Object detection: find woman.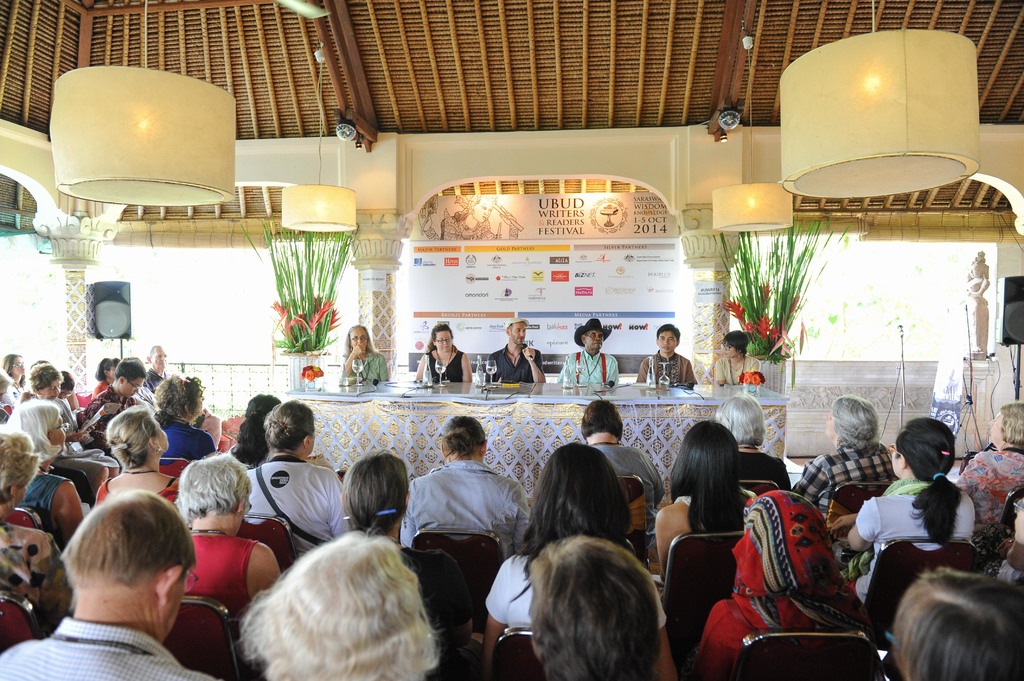
(0,351,30,387).
